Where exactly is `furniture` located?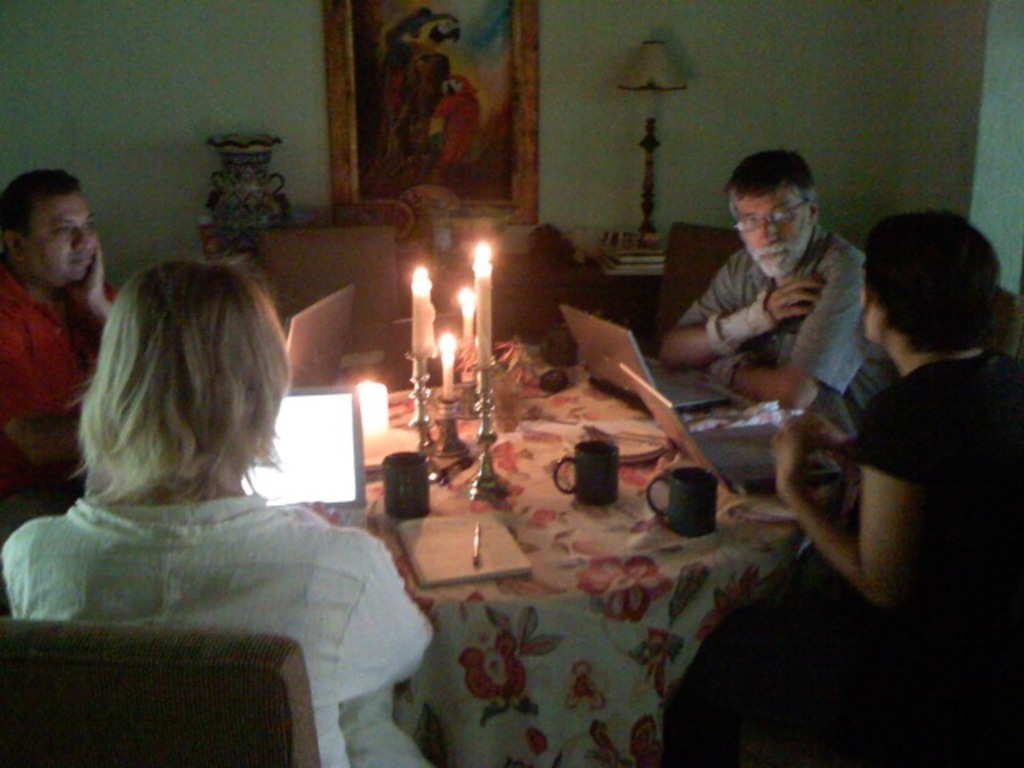
Its bounding box is (648, 222, 752, 352).
